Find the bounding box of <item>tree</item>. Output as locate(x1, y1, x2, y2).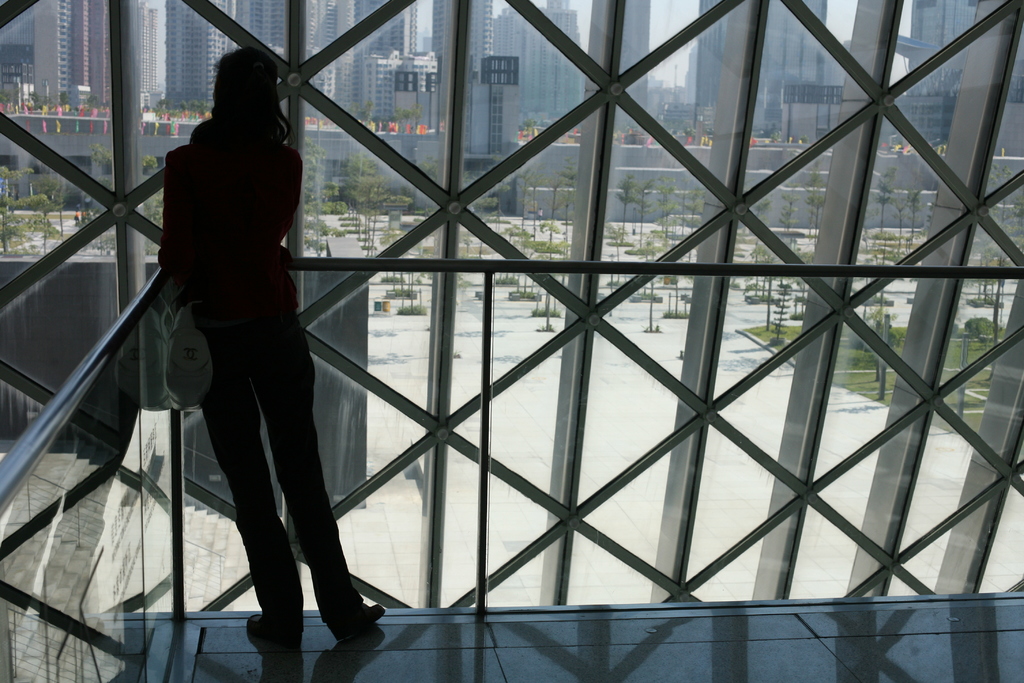
locate(798, 135, 810, 145).
